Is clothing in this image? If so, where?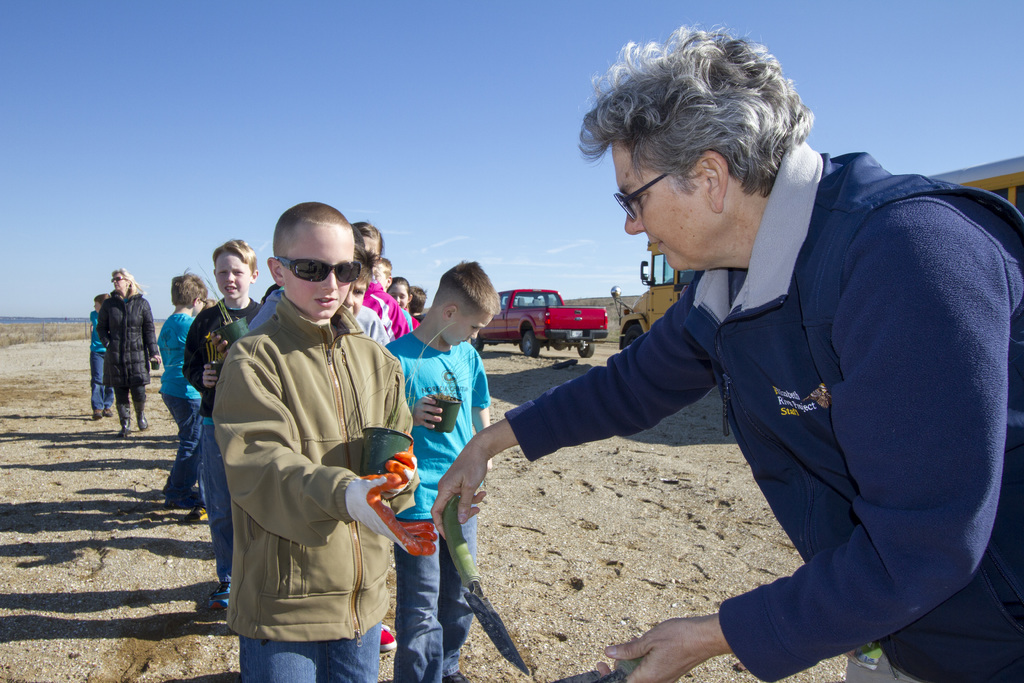
Yes, at box=[97, 299, 154, 441].
